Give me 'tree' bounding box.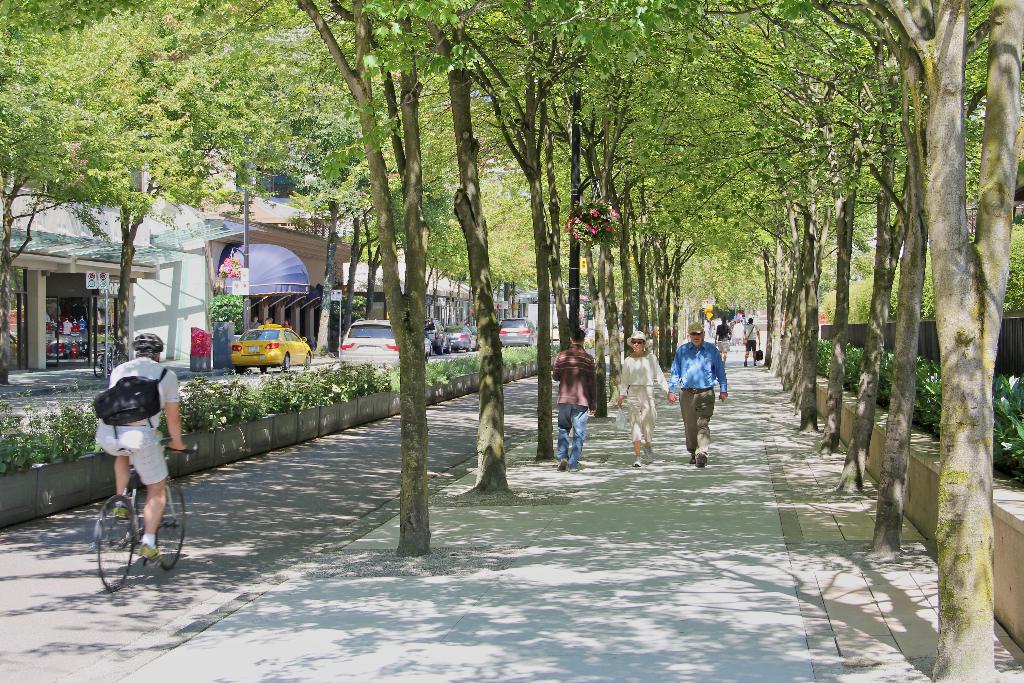
crop(276, 0, 368, 360).
